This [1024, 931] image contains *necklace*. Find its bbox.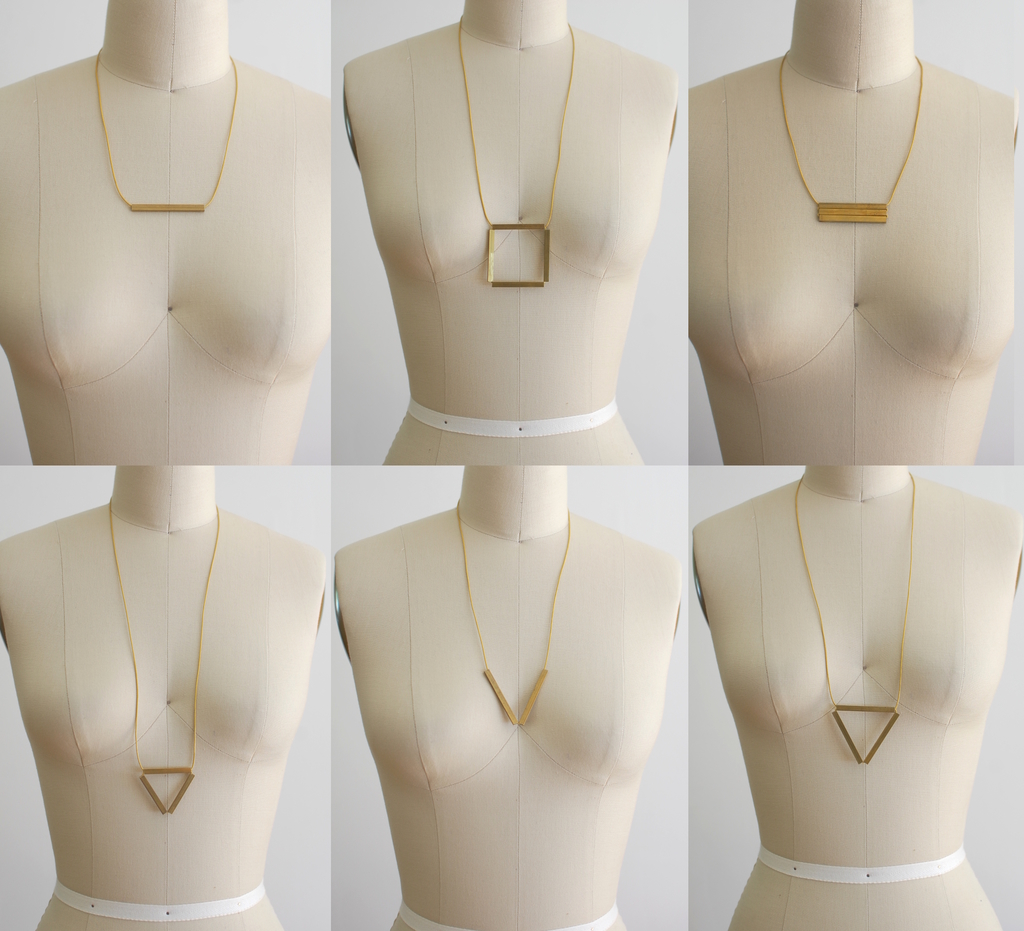
bbox=[790, 469, 918, 764].
